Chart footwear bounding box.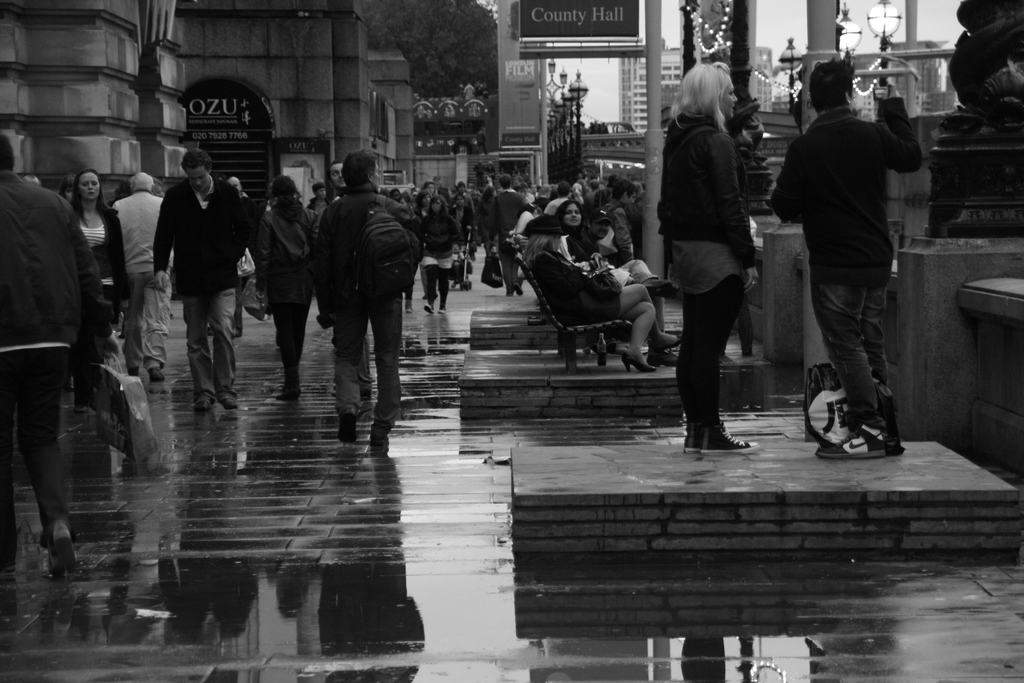
Charted: crop(193, 400, 214, 409).
